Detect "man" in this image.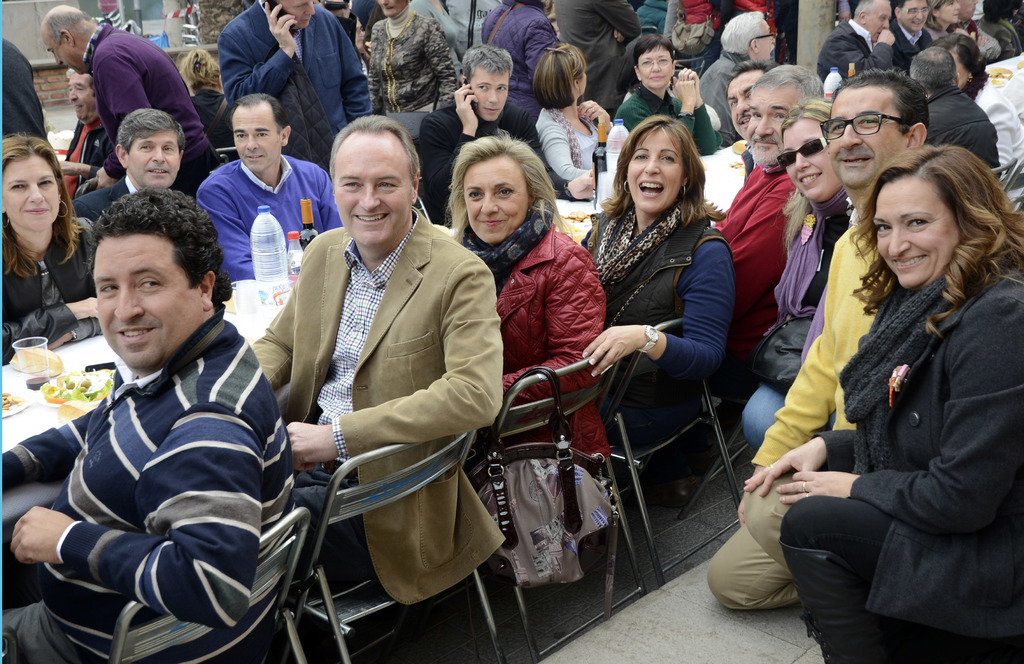
Detection: crop(46, 6, 213, 195).
